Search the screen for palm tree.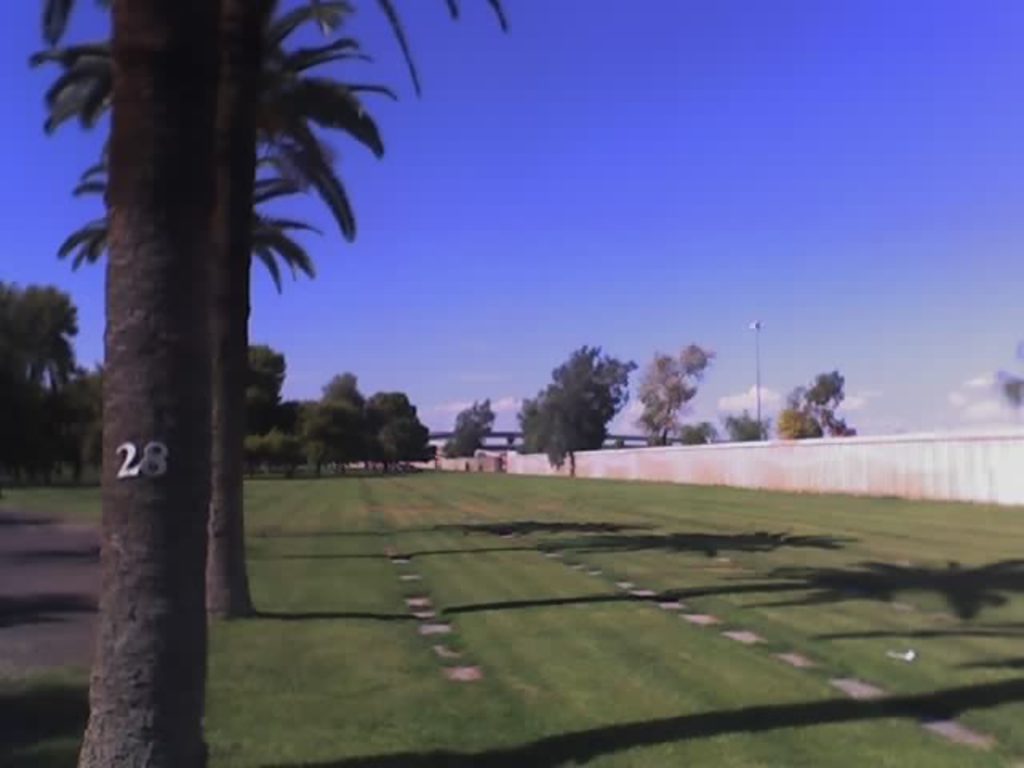
Found at l=122, t=29, r=382, b=643.
